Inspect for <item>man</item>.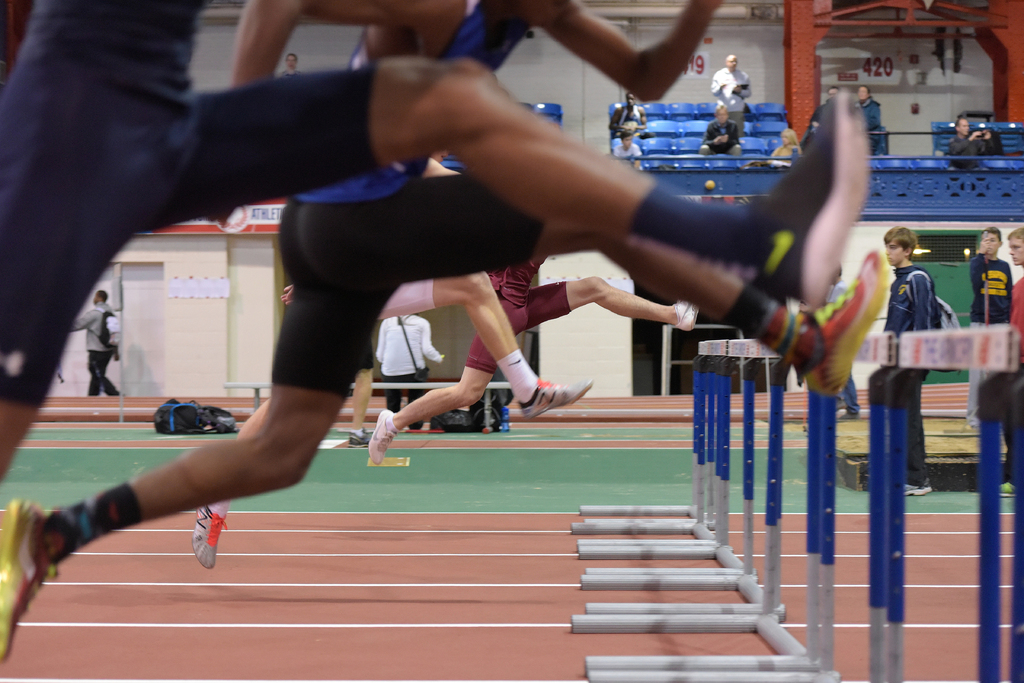
Inspection: 714,54,754,142.
